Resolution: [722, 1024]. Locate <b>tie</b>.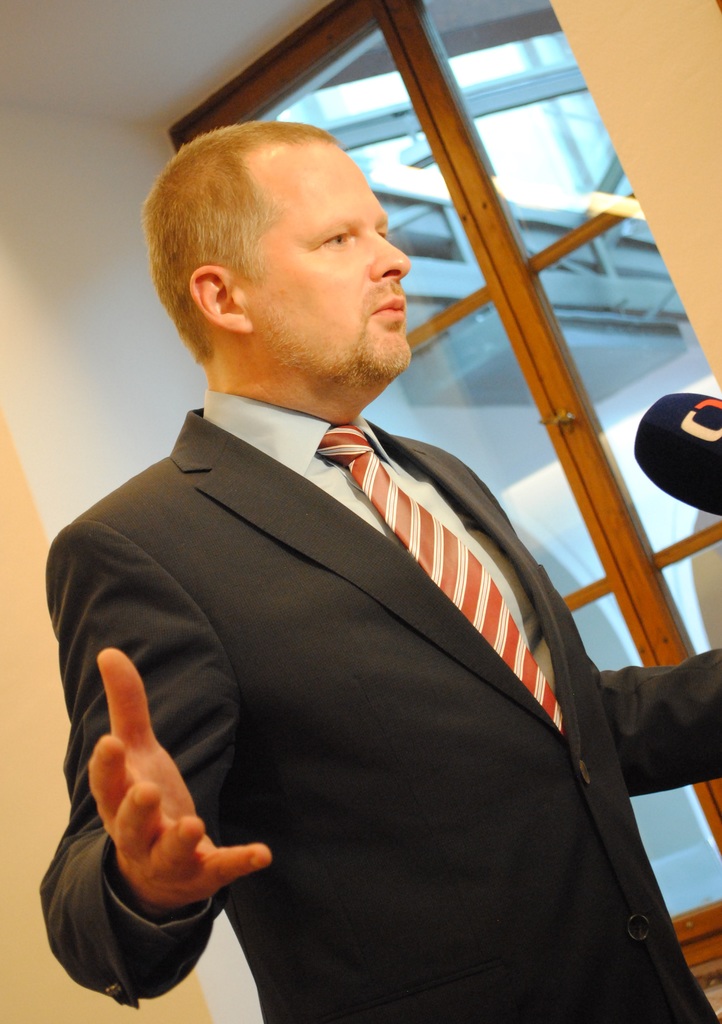
x1=312, y1=421, x2=570, y2=739.
